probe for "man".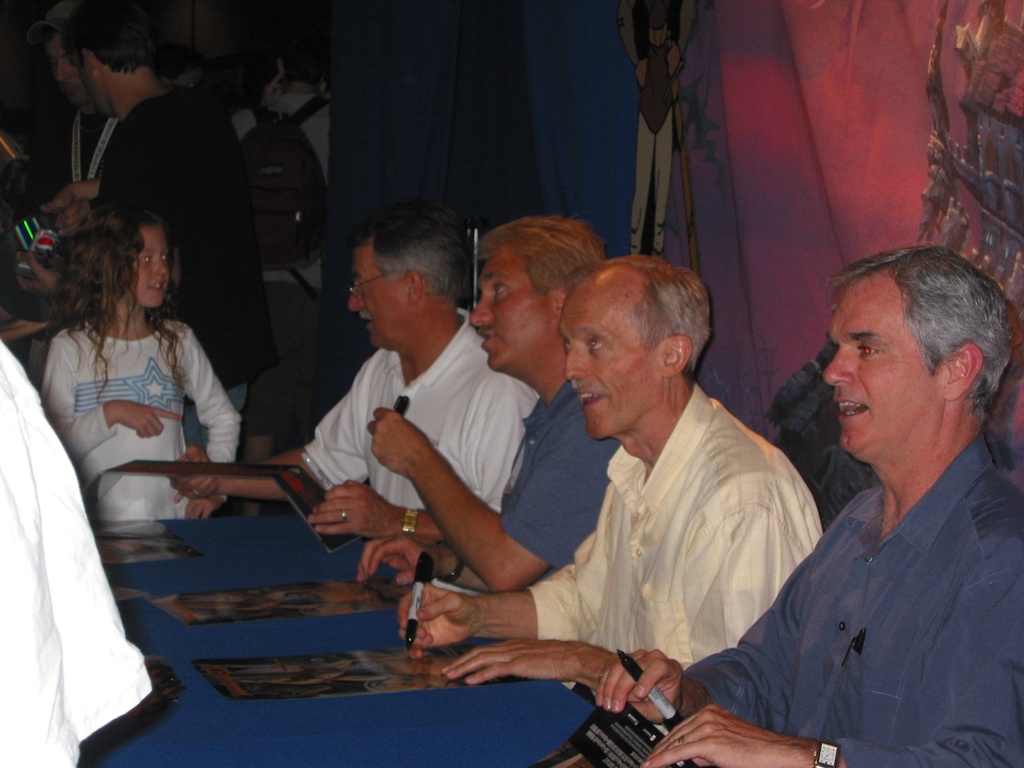
Probe result: <box>0,0,246,275</box>.
